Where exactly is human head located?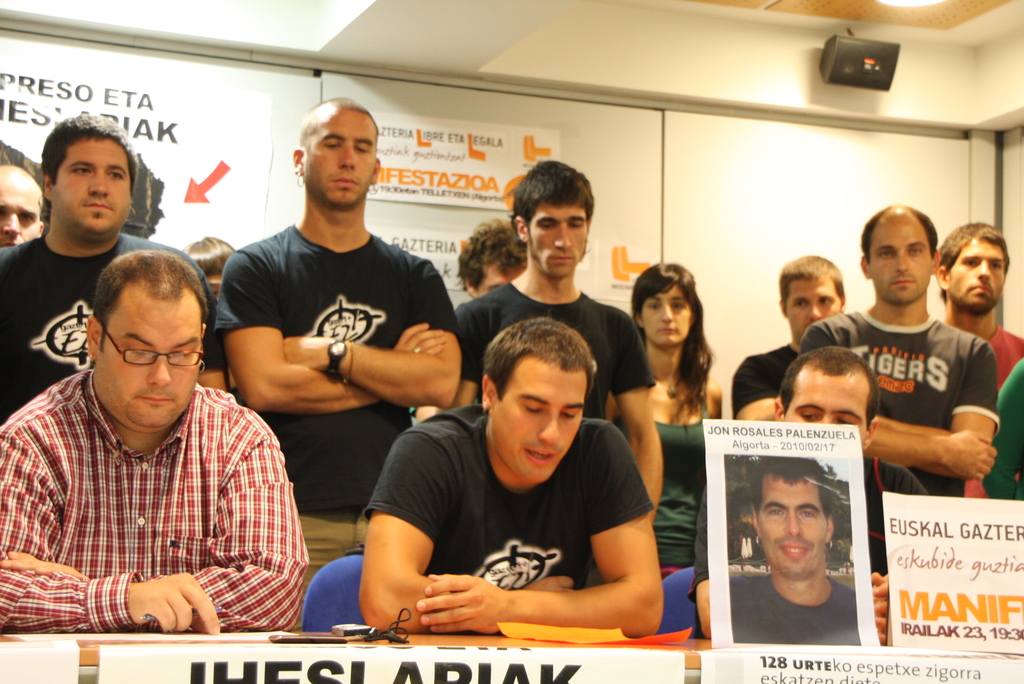
Its bounding box is {"left": 0, "top": 160, "right": 40, "bottom": 244}.
